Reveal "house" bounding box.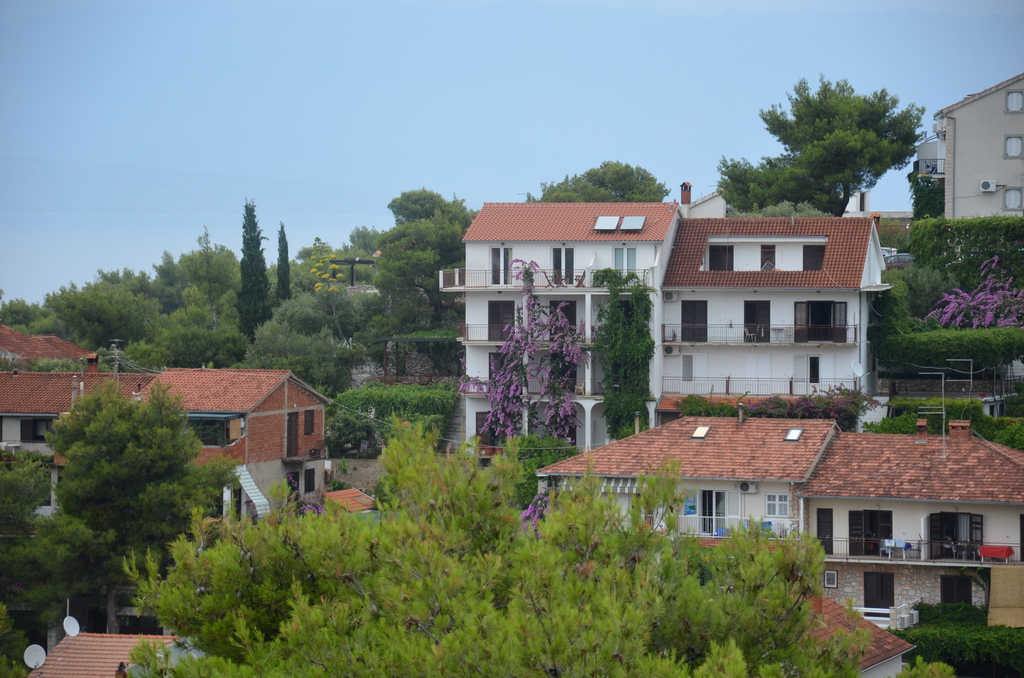
Revealed: crop(1, 361, 346, 606).
